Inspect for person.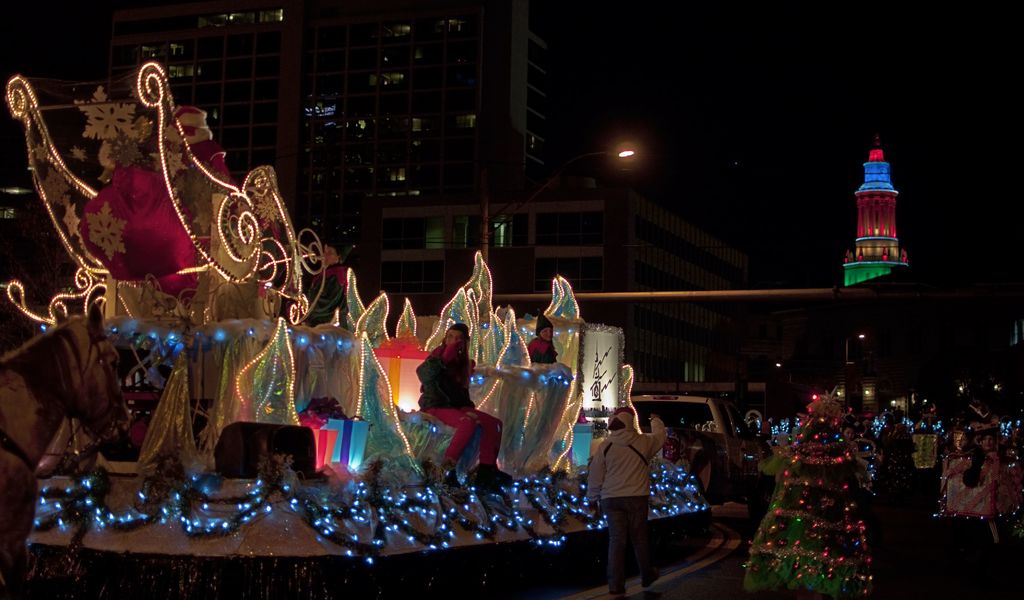
Inspection: {"x1": 842, "y1": 423, "x2": 861, "y2": 440}.
